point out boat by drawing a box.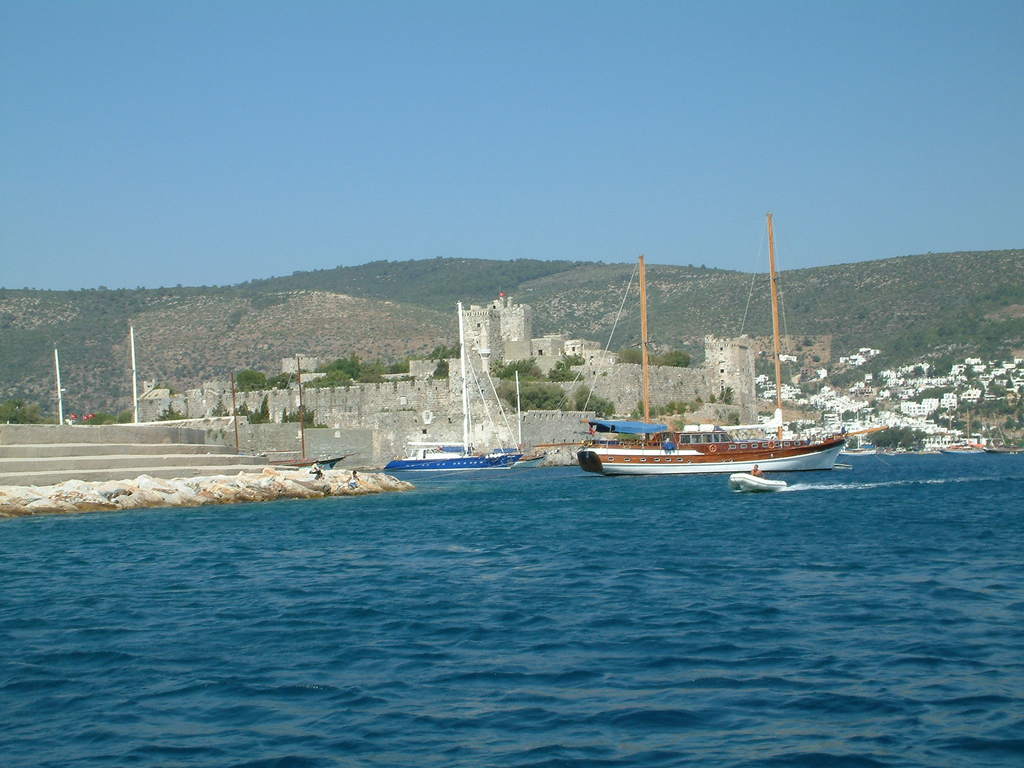
[x1=402, y1=435, x2=480, y2=464].
